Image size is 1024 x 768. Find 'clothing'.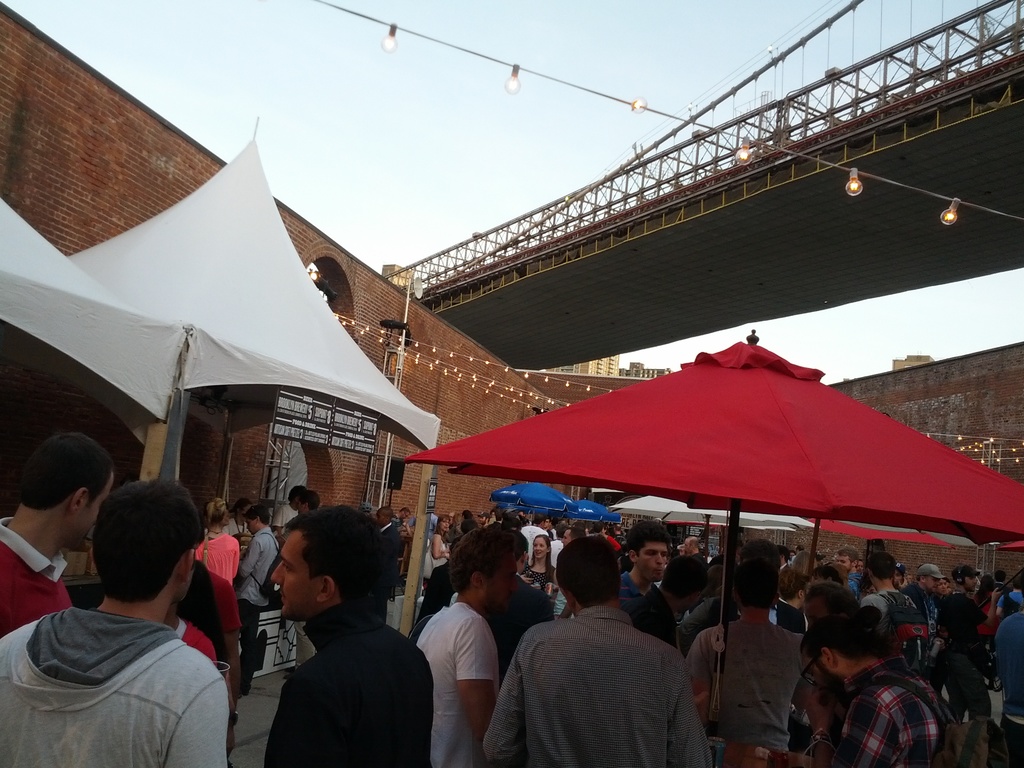
bbox=[490, 579, 720, 764].
